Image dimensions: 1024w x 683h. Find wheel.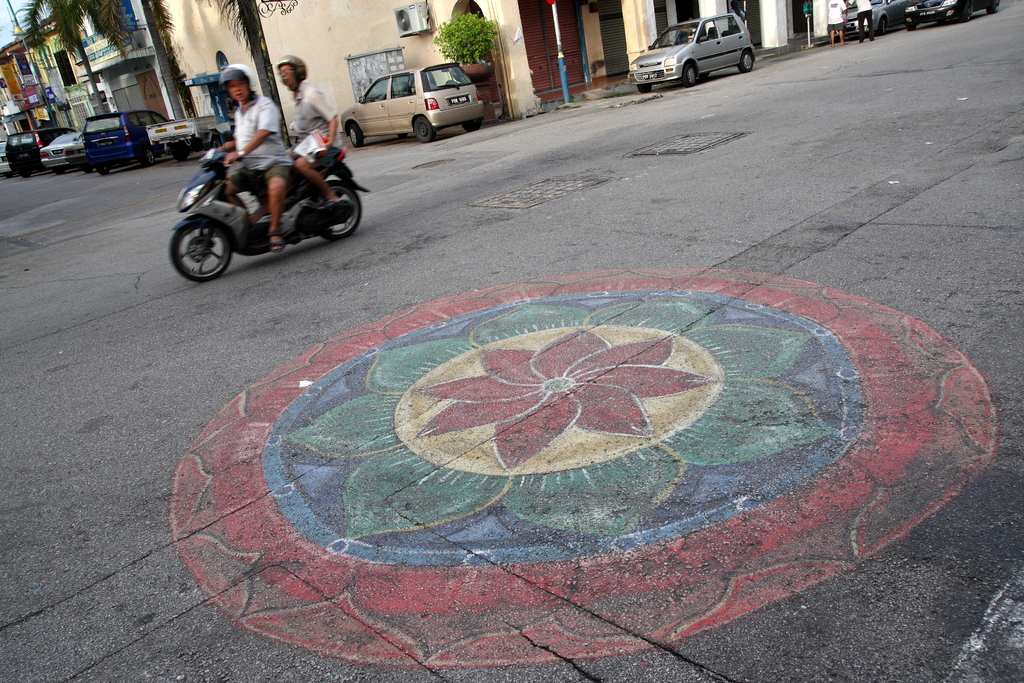
select_region(173, 148, 191, 165).
